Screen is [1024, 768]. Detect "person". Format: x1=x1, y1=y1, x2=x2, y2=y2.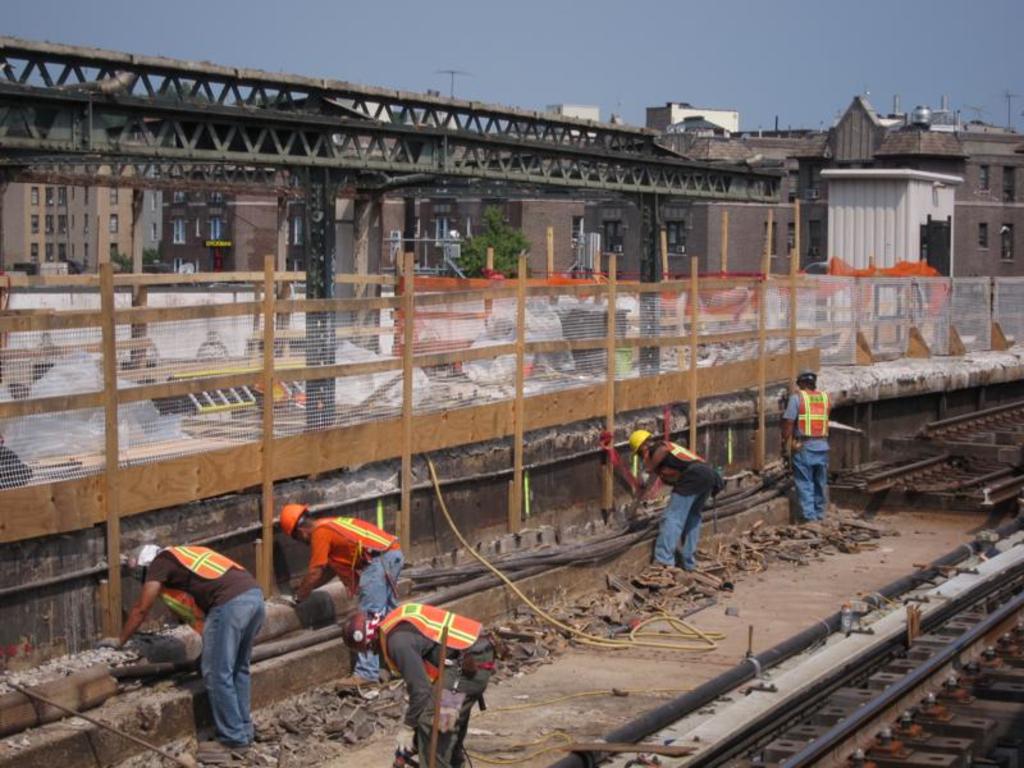
x1=101, y1=540, x2=266, y2=745.
